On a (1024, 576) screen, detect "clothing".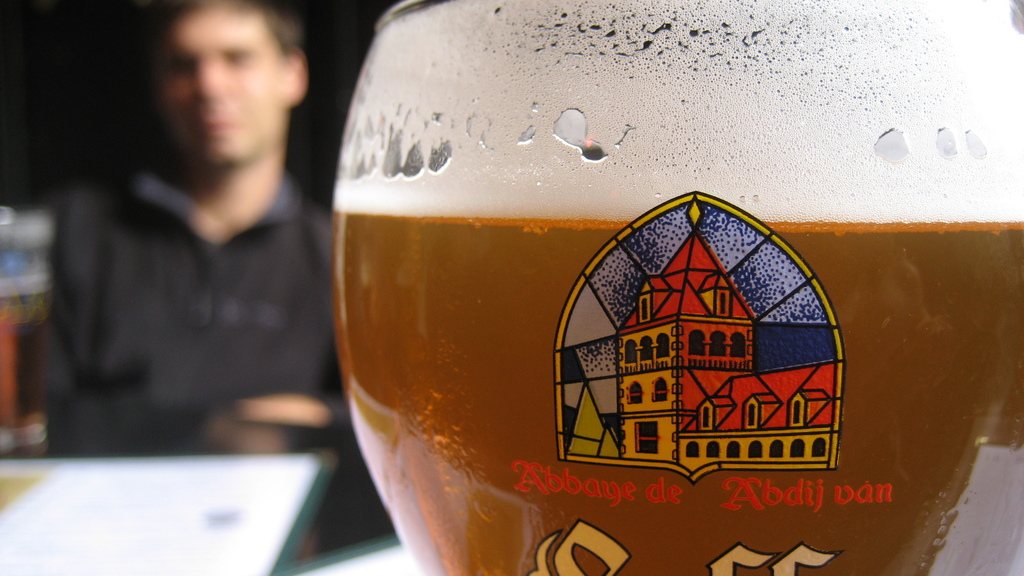
35/168/349/456.
